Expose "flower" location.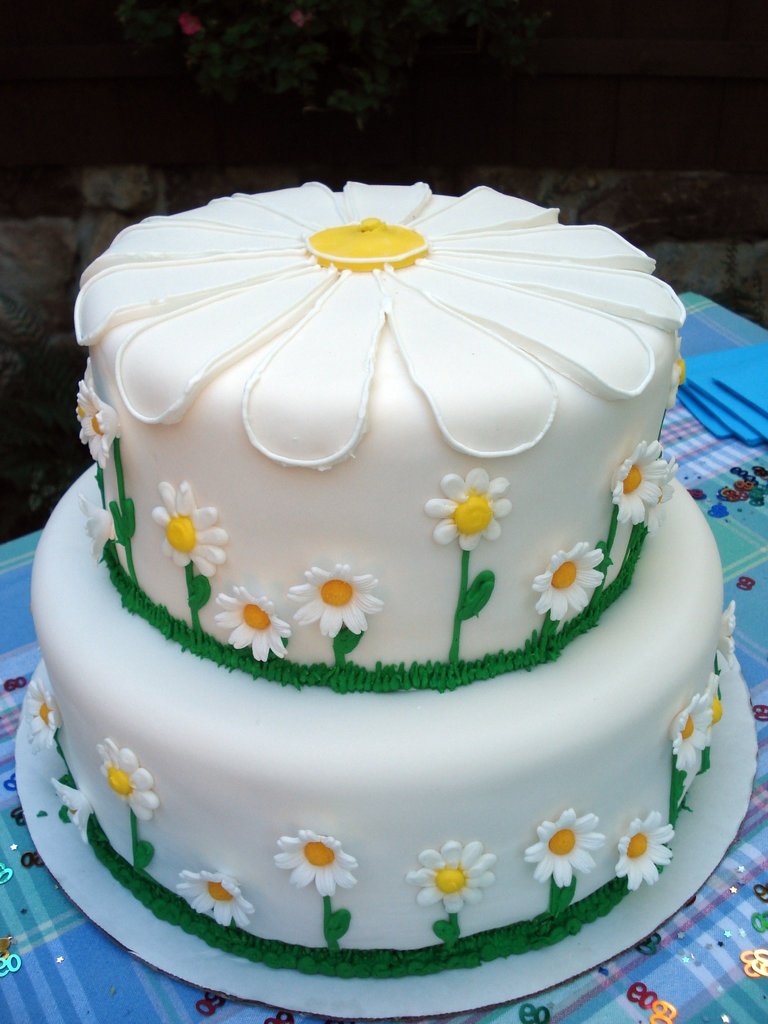
Exposed at (left=272, top=830, right=363, bottom=897).
